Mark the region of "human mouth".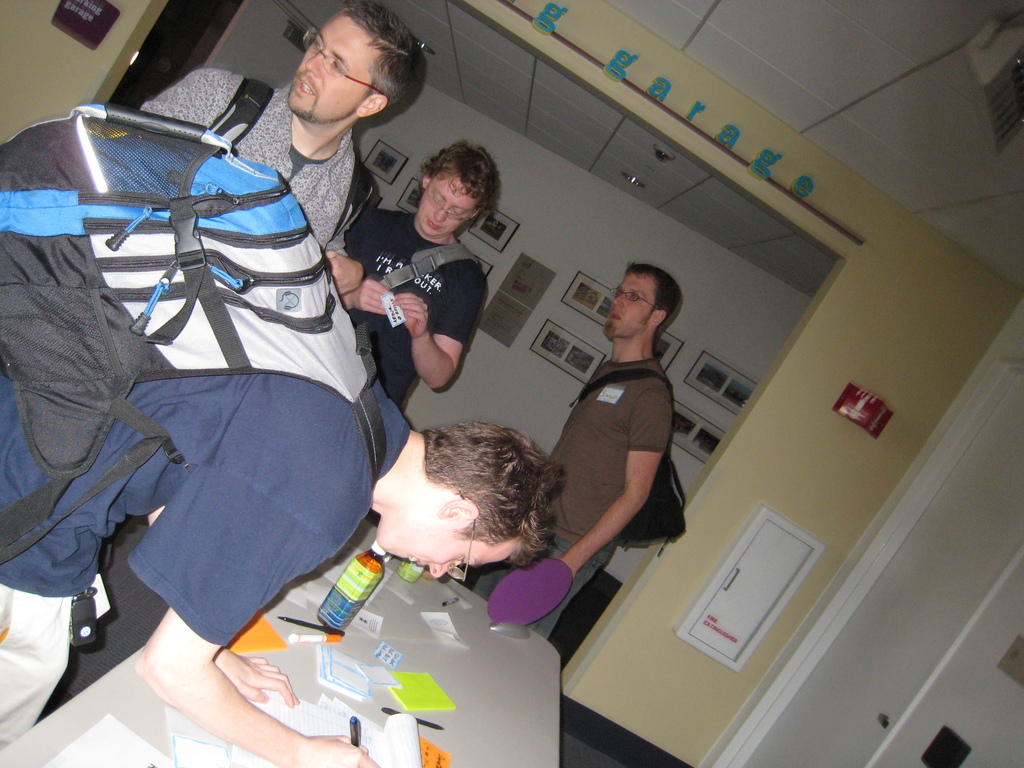
Region: bbox=(296, 76, 317, 99).
